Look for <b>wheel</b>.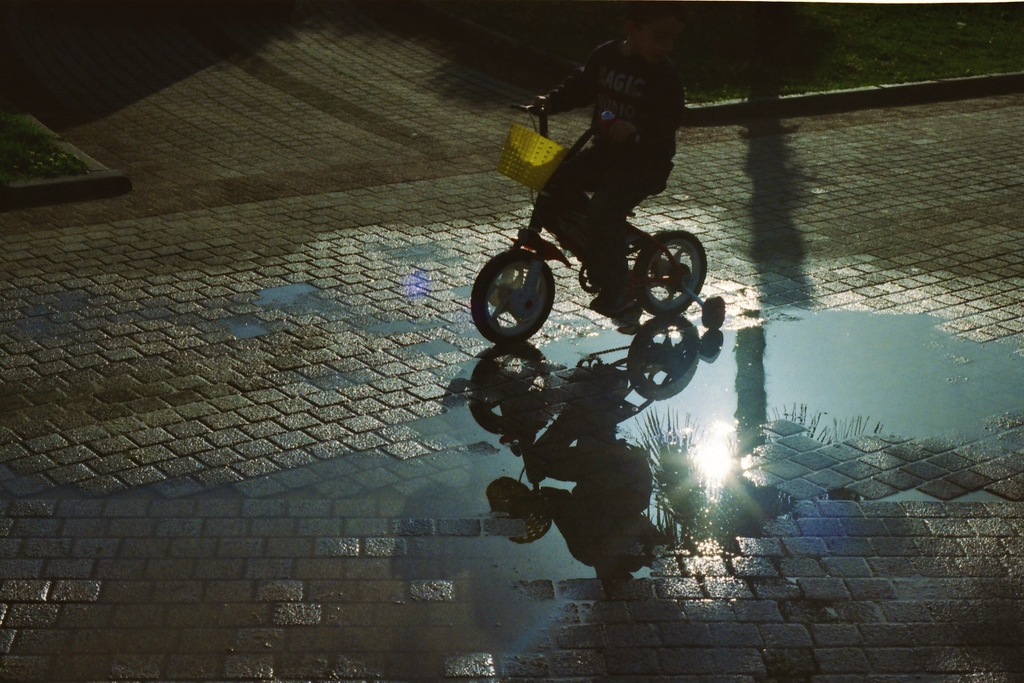
Found: 632/231/712/315.
